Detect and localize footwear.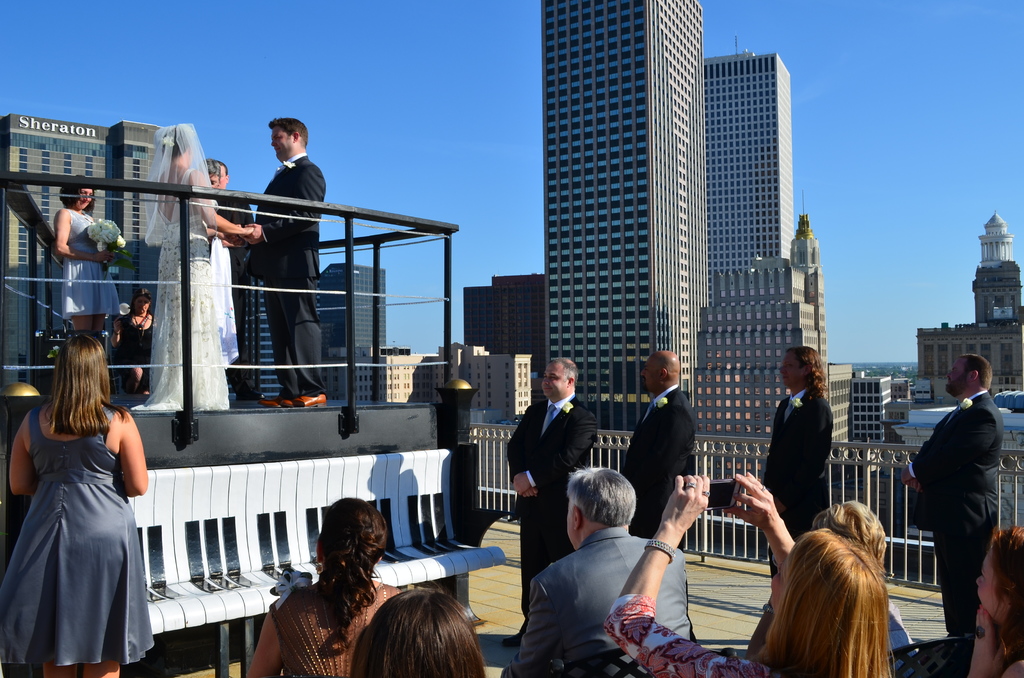
Localized at (502,630,522,647).
